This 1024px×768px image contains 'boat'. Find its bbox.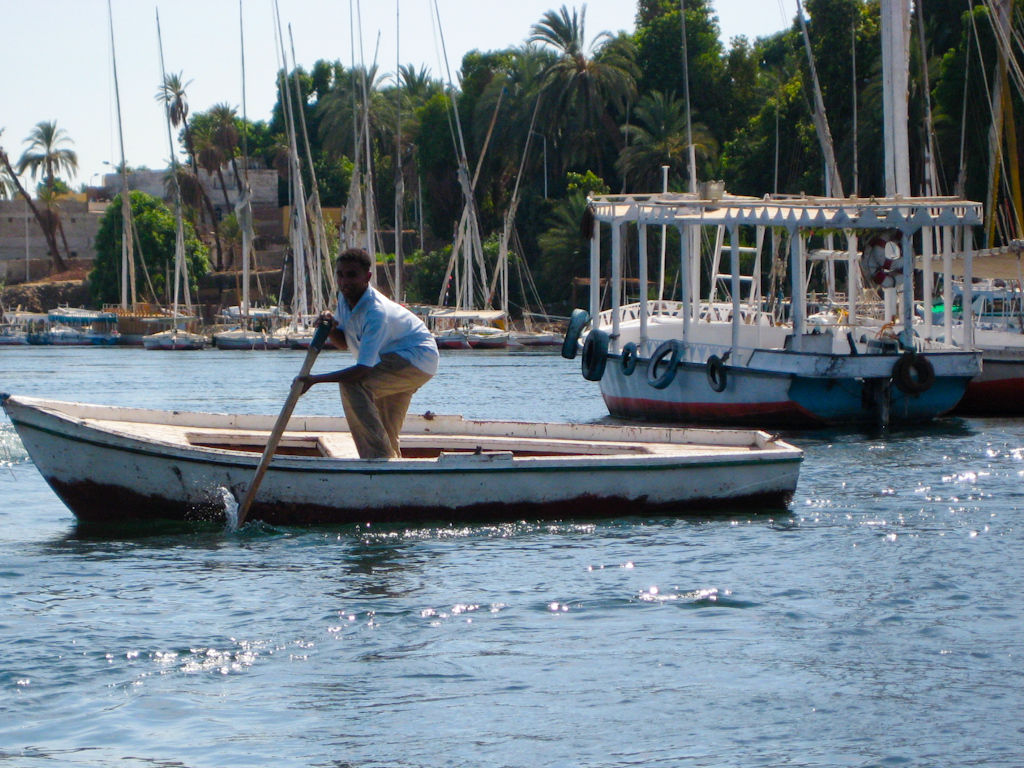
box=[870, 0, 1023, 404].
